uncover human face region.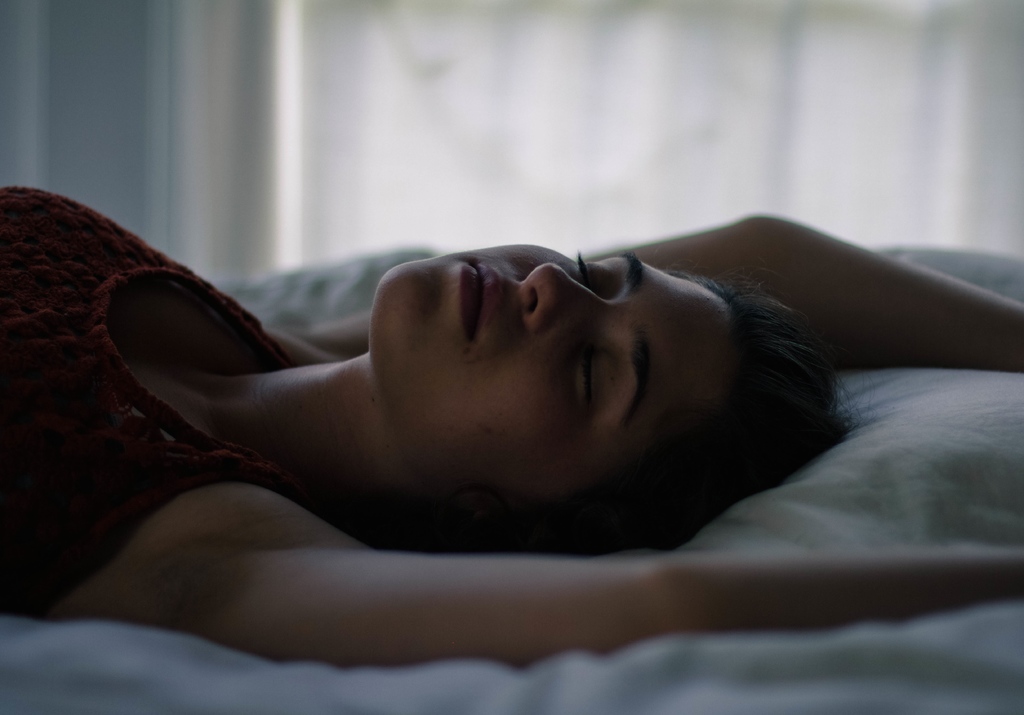
Uncovered: 371 241 724 480.
